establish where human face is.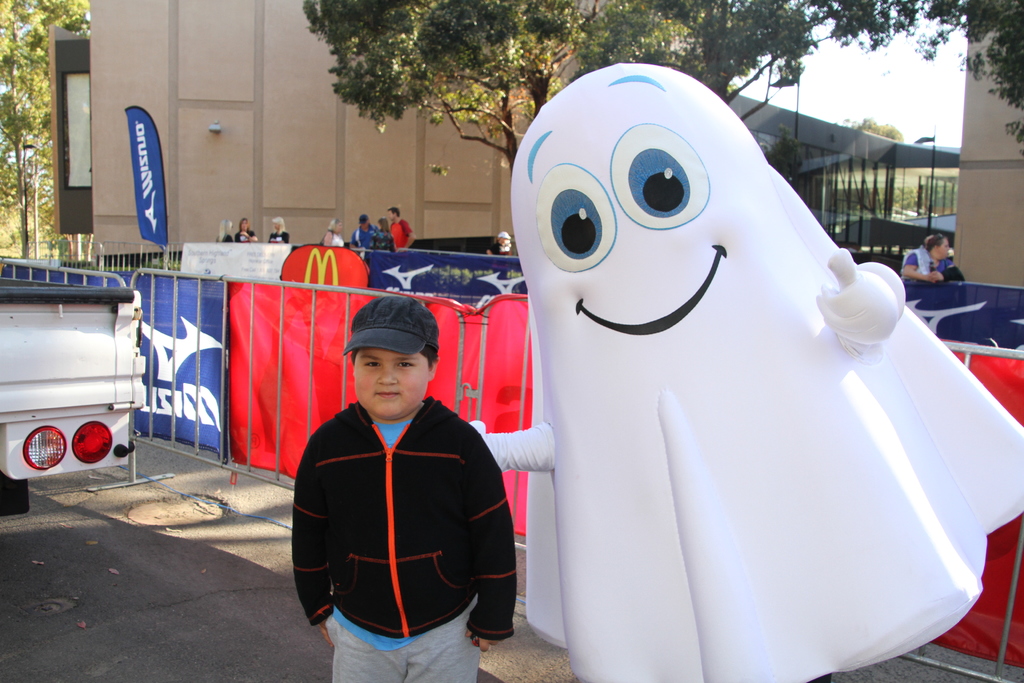
Established at (353, 344, 429, 423).
